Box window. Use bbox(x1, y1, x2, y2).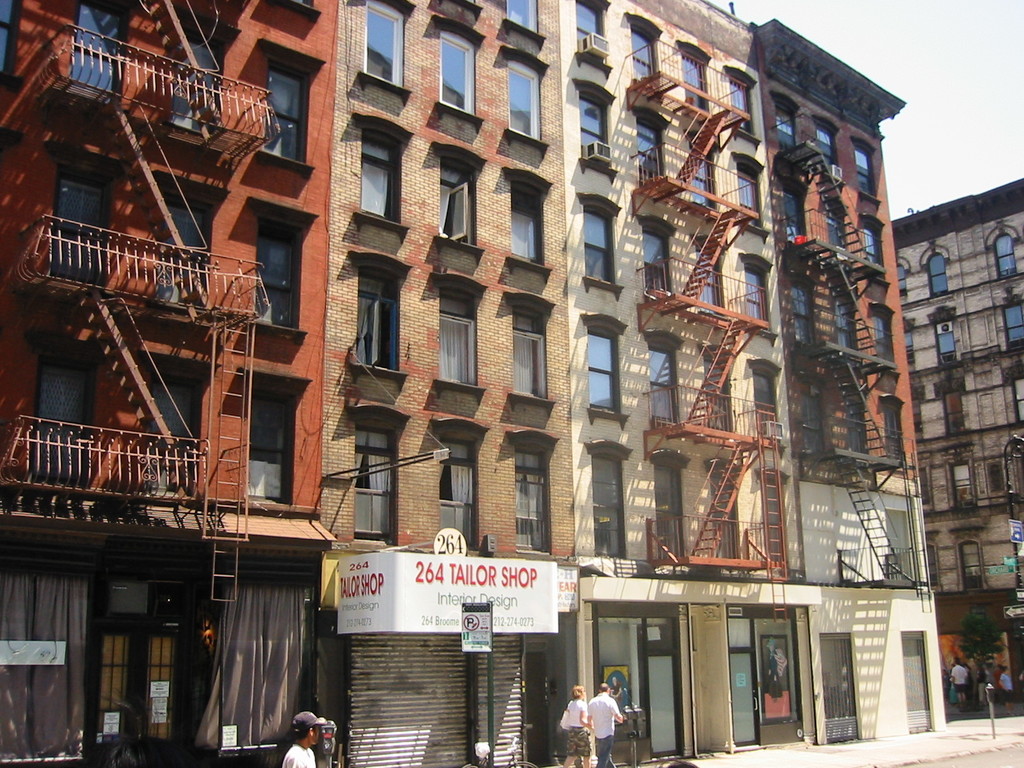
bbox(506, 292, 557, 419).
